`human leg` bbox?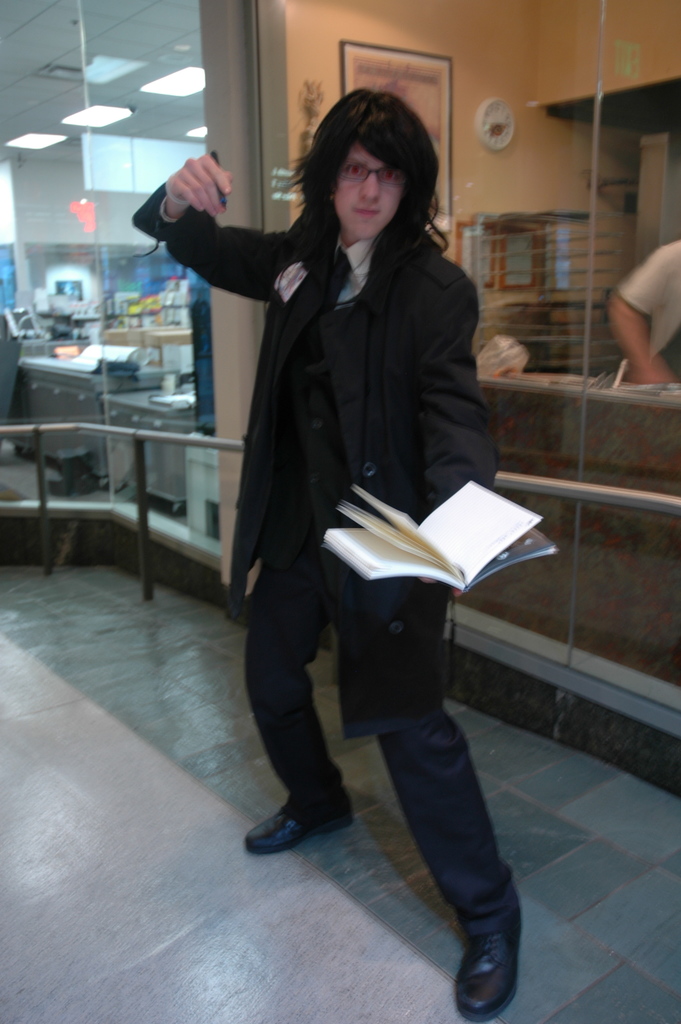
240/543/363/858
